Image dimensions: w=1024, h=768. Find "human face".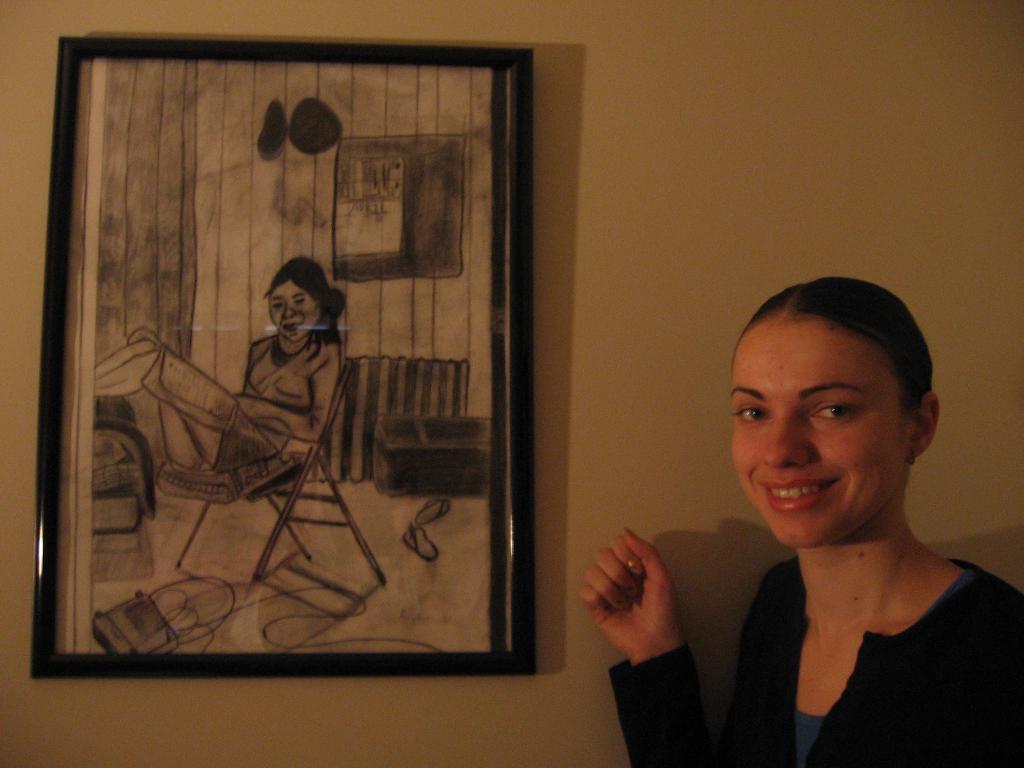
box(264, 281, 317, 340).
